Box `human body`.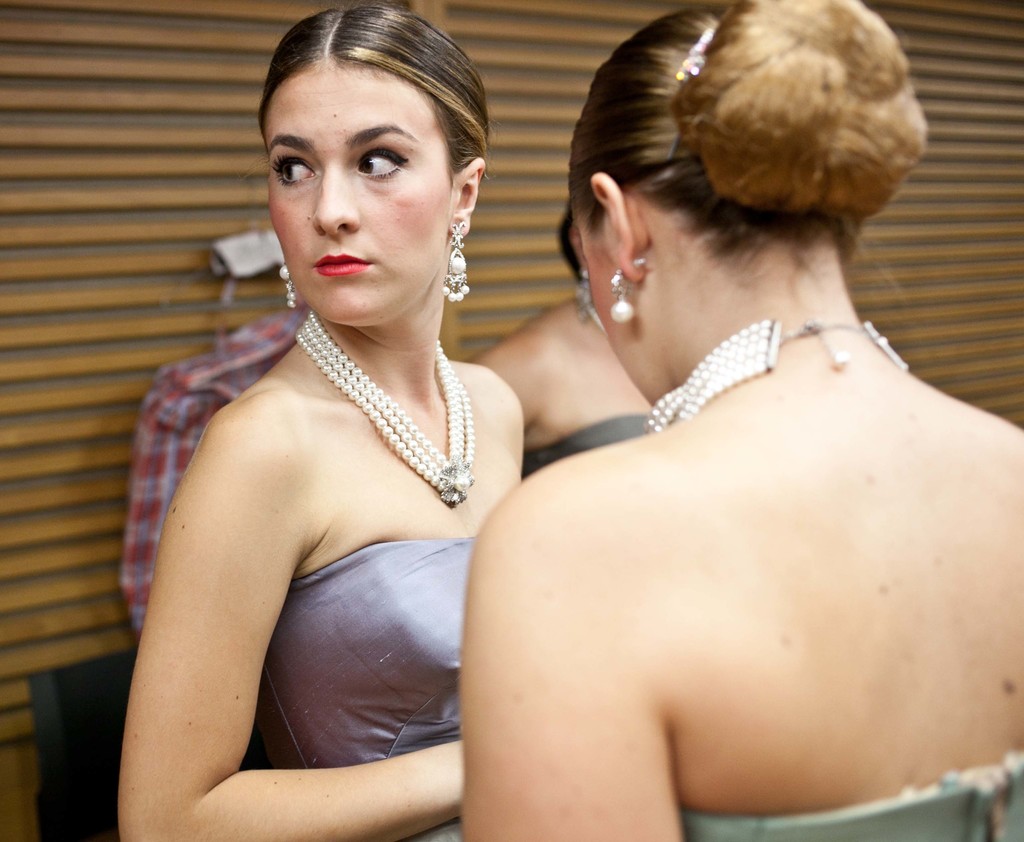
select_region(118, 3, 522, 841).
